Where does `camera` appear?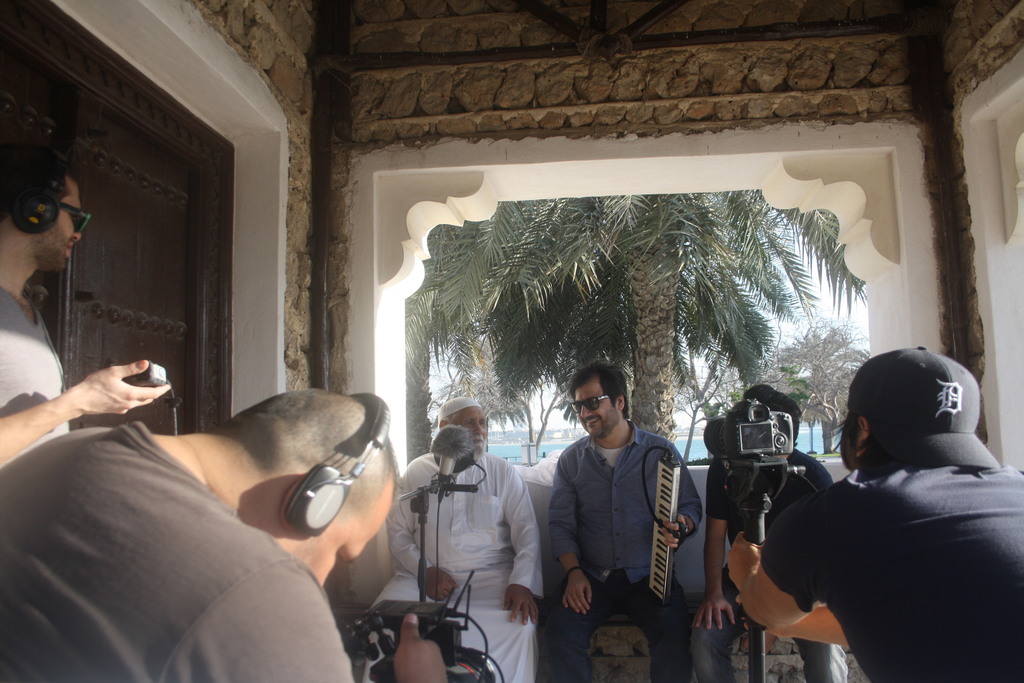
Appears at 120/365/170/388.
